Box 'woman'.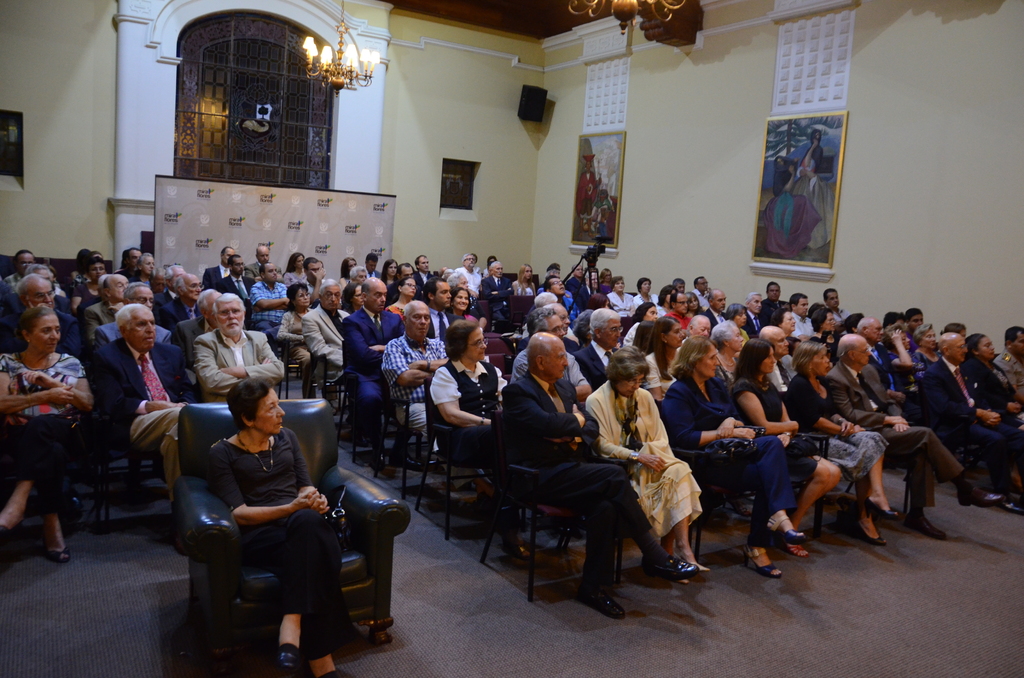
l=66, t=250, r=107, b=287.
